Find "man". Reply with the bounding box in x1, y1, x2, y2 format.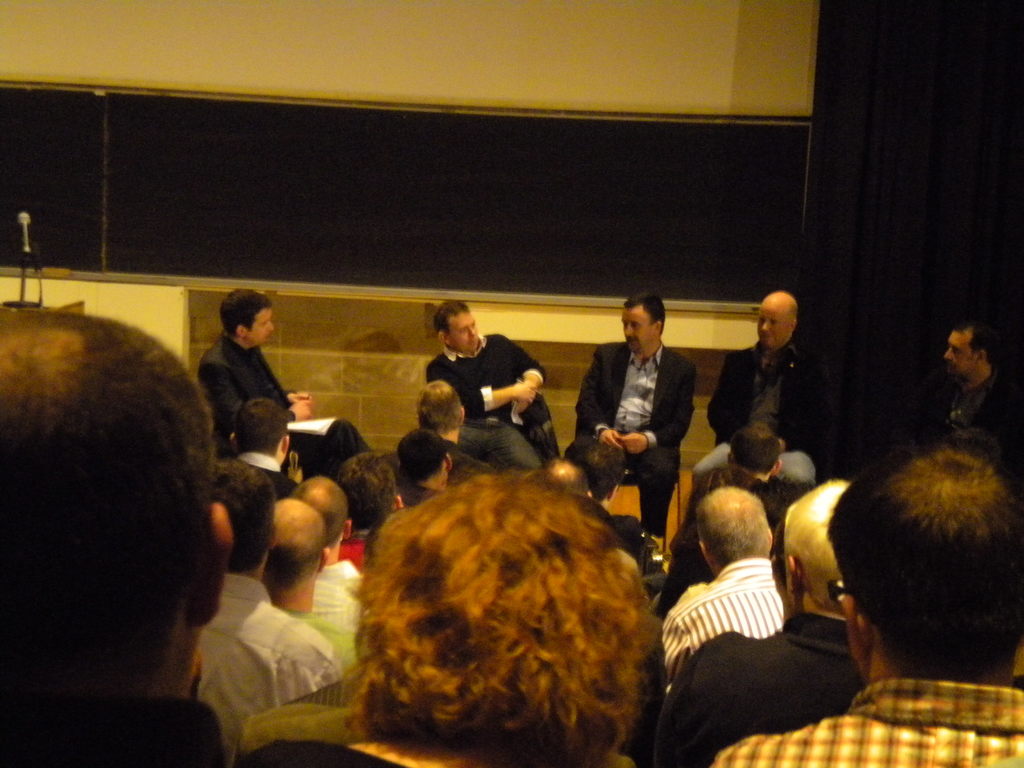
198, 289, 378, 482.
